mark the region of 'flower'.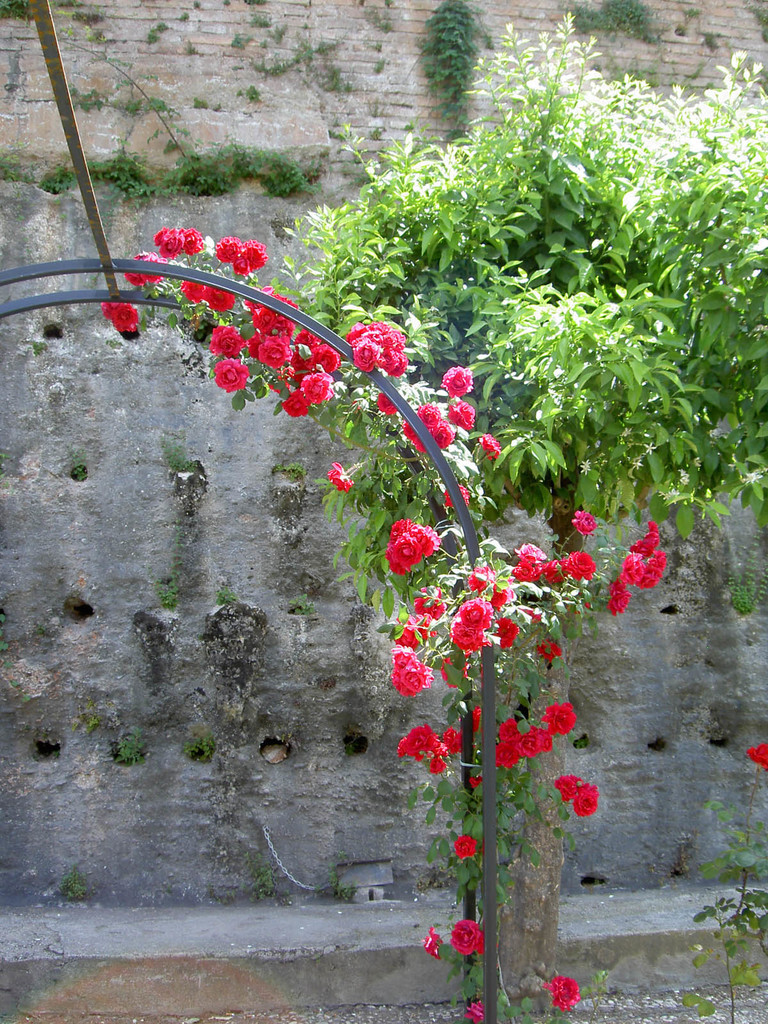
Region: bbox(466, 998, 492, 1021).
